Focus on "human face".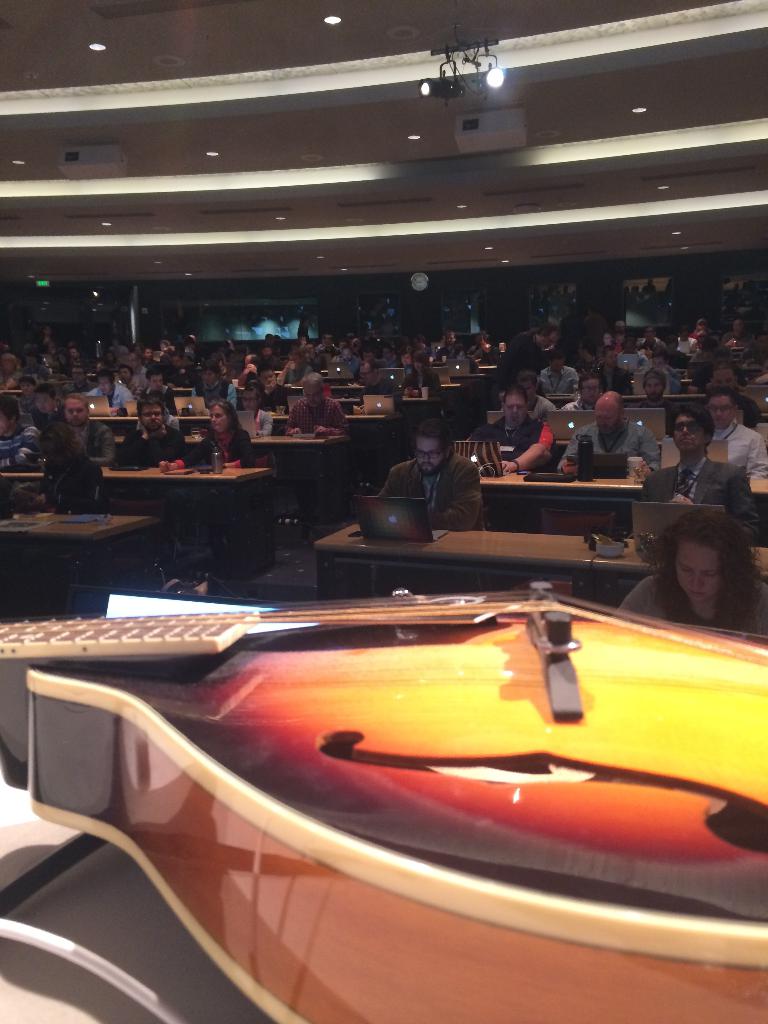
Focused at <bbox>45, 442, 60, 467</bbox>.
